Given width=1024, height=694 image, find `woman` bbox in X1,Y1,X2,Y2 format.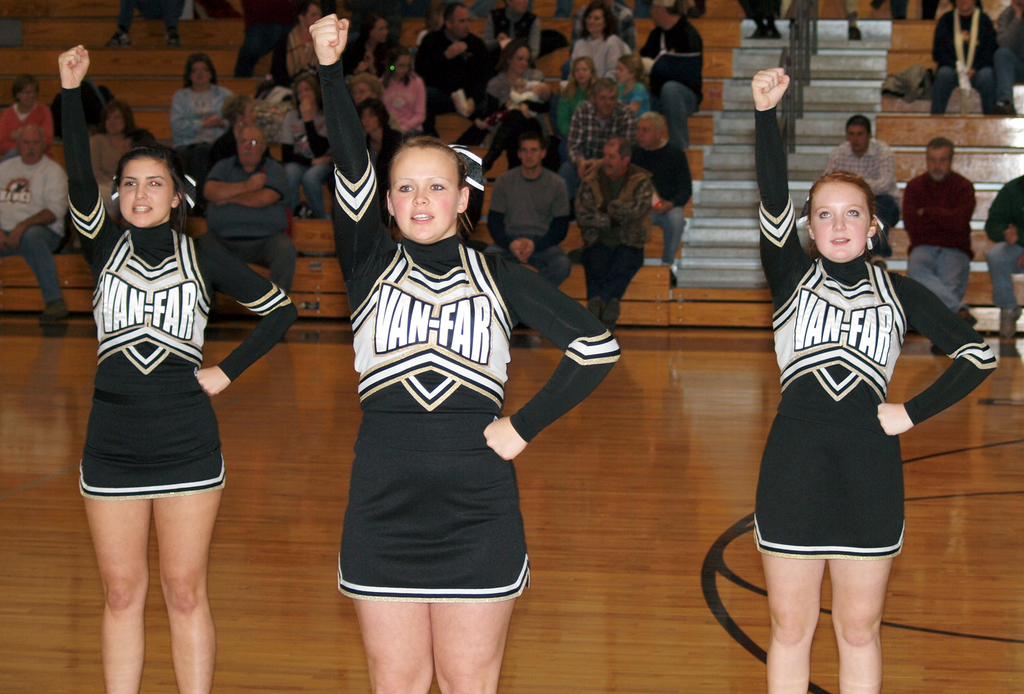
570,0,636,78.
